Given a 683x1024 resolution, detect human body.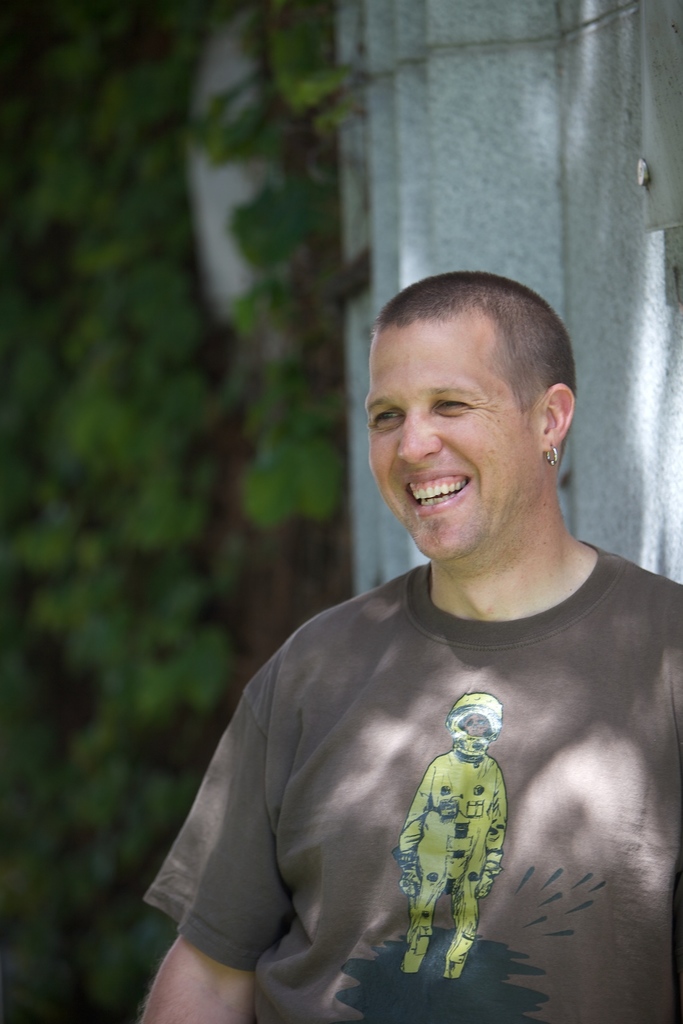
BBox(398, 755, 511, 981).
